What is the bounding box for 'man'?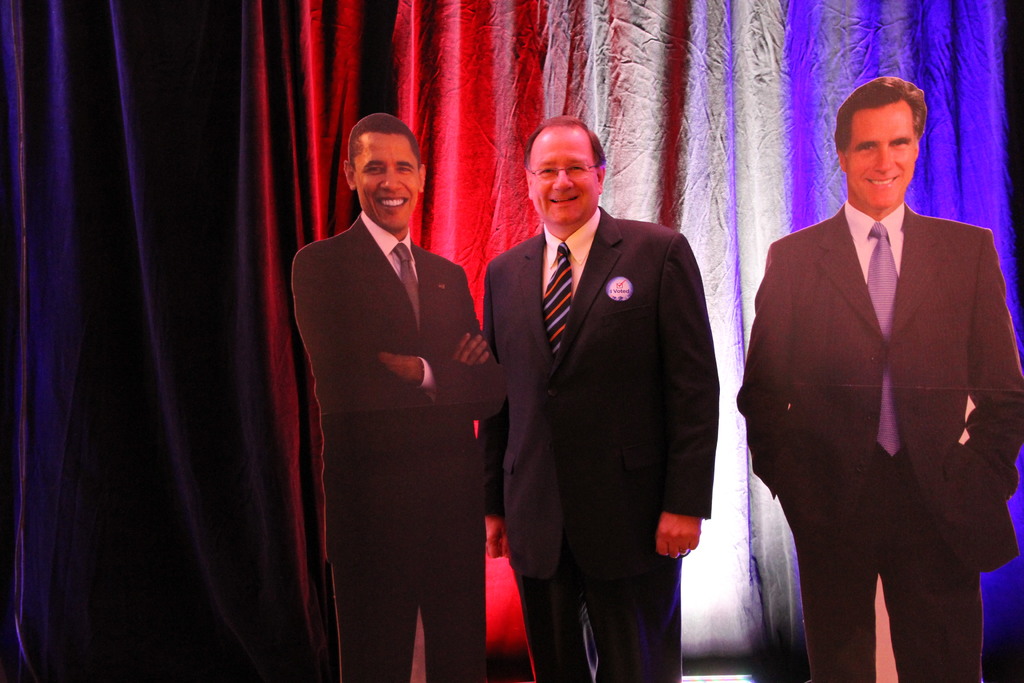
296,110,504,682.
